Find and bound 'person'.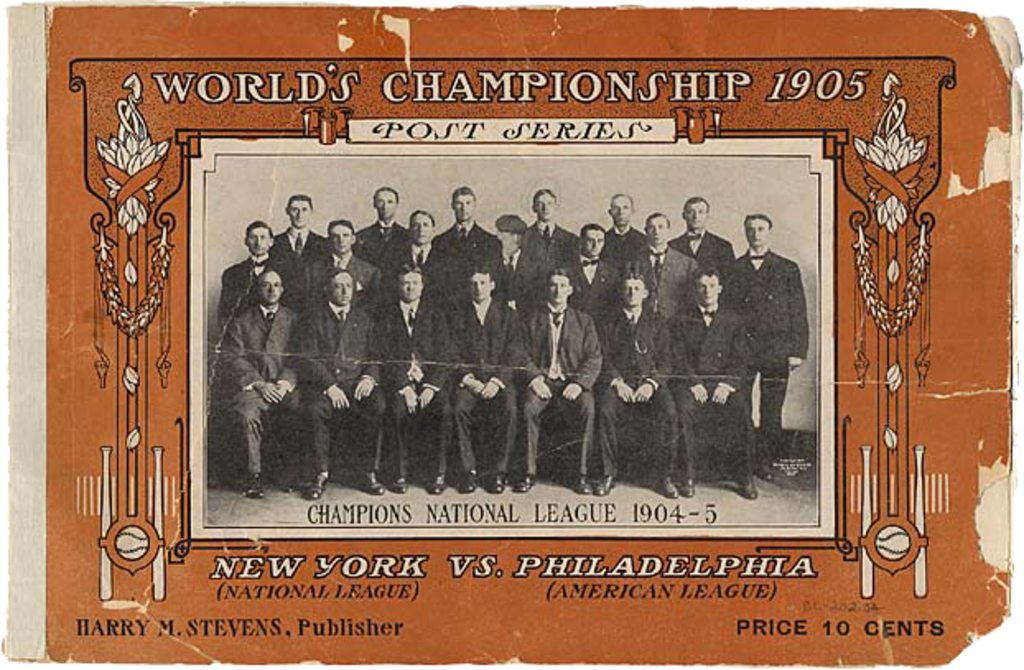
Bound: [x1=596, y1=183, x2=650, y2=267].
